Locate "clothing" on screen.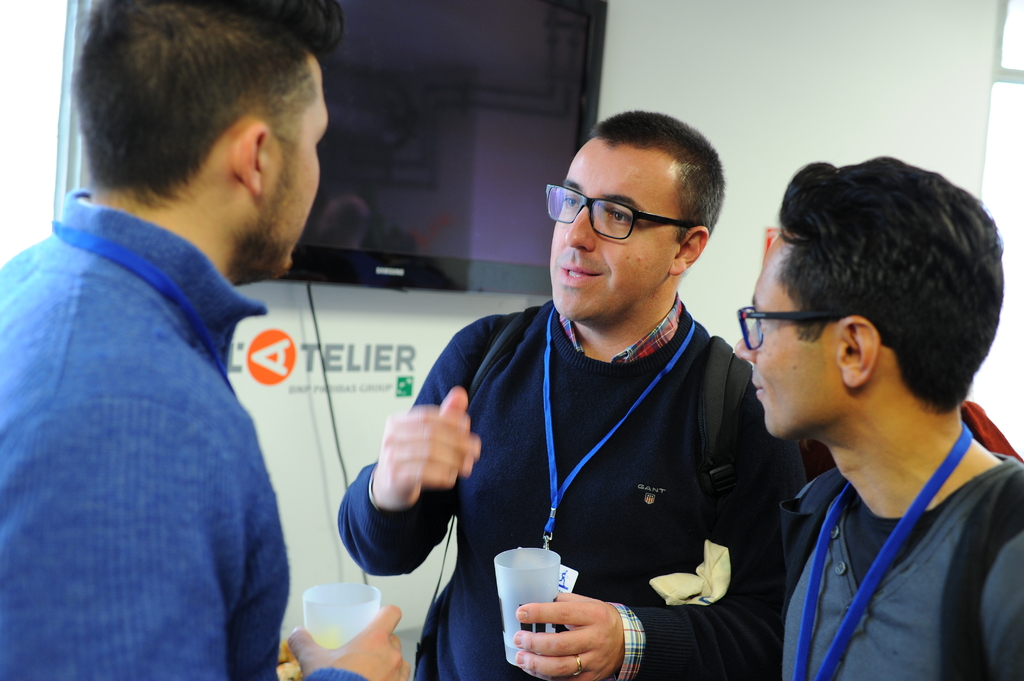
On screen at [781,394,1023,680].
